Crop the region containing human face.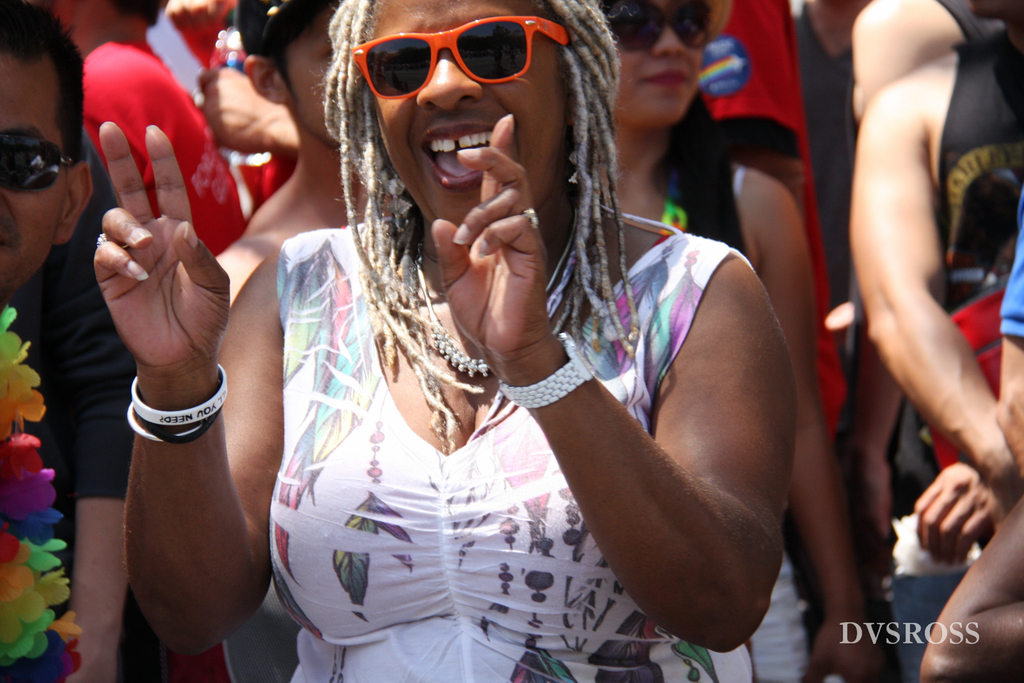
Crop region: 0/49/70/300.
